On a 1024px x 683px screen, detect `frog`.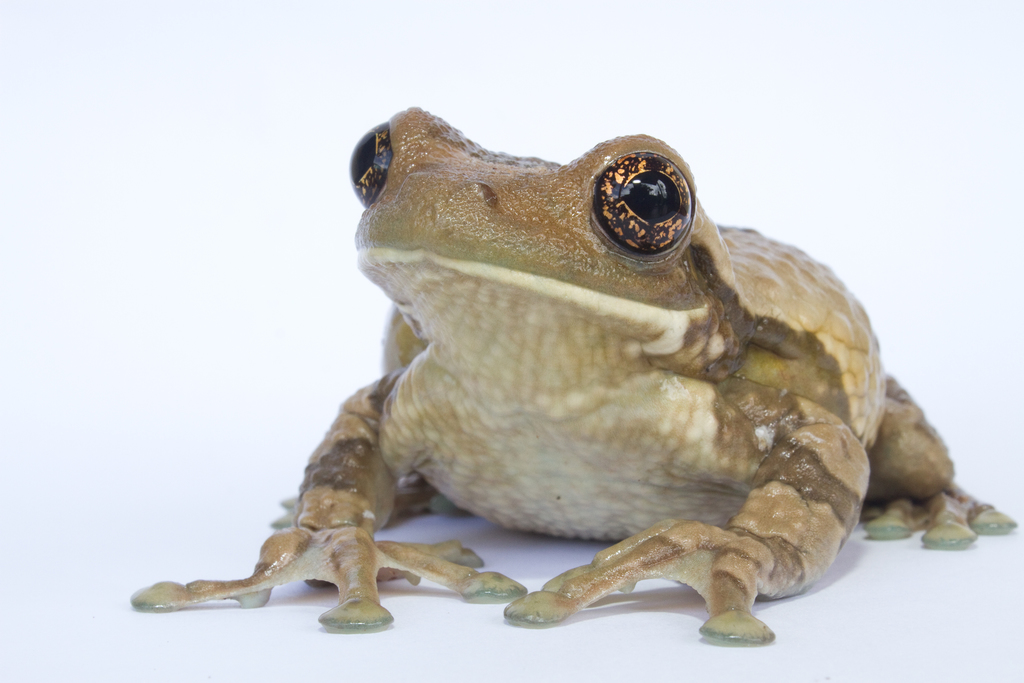
136/104/1017/646.
